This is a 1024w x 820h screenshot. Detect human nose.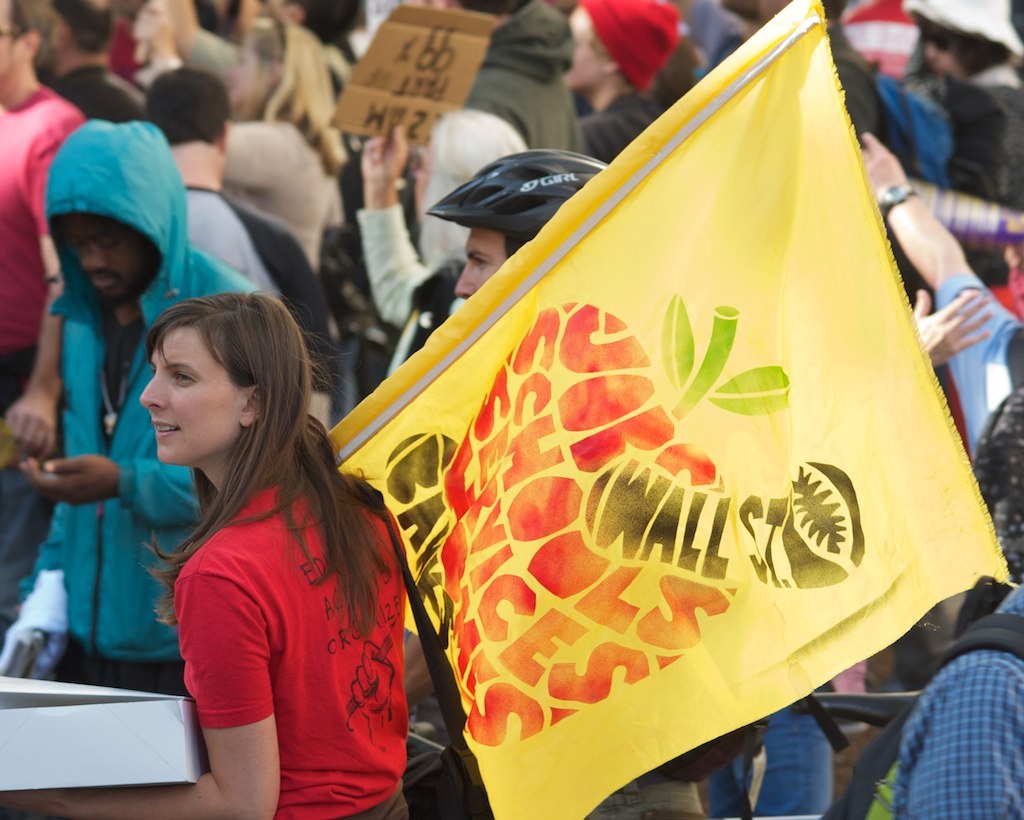
(x1=454, y1=264, x2=475, y2=292).
